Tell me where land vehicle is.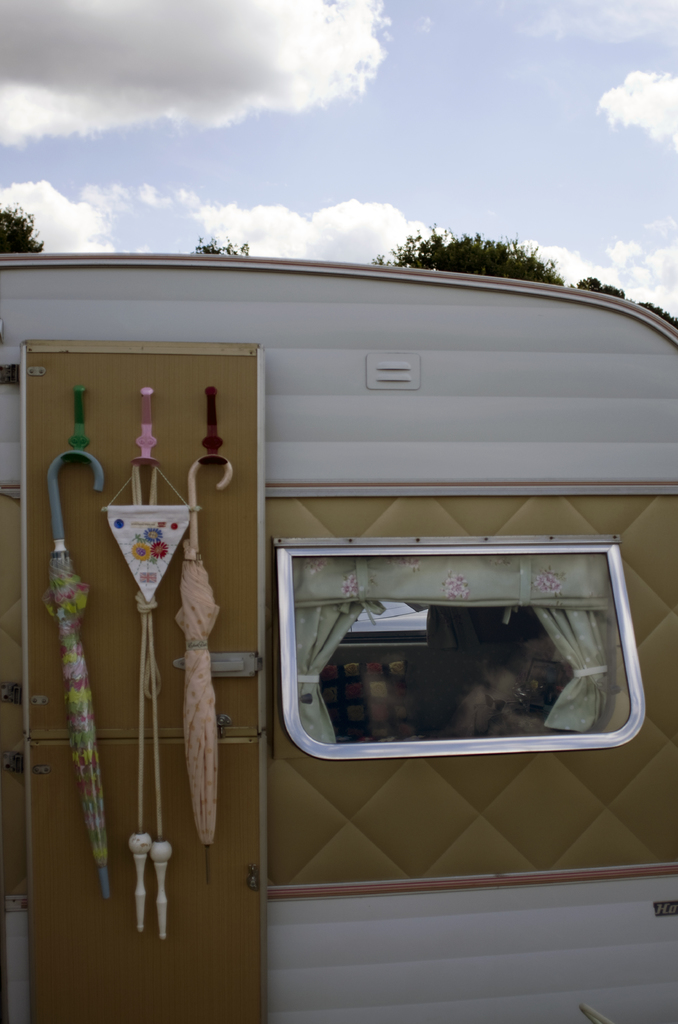
land vehicle is at pyautogui.locateOnScreen(15, 247, 677, 986).
